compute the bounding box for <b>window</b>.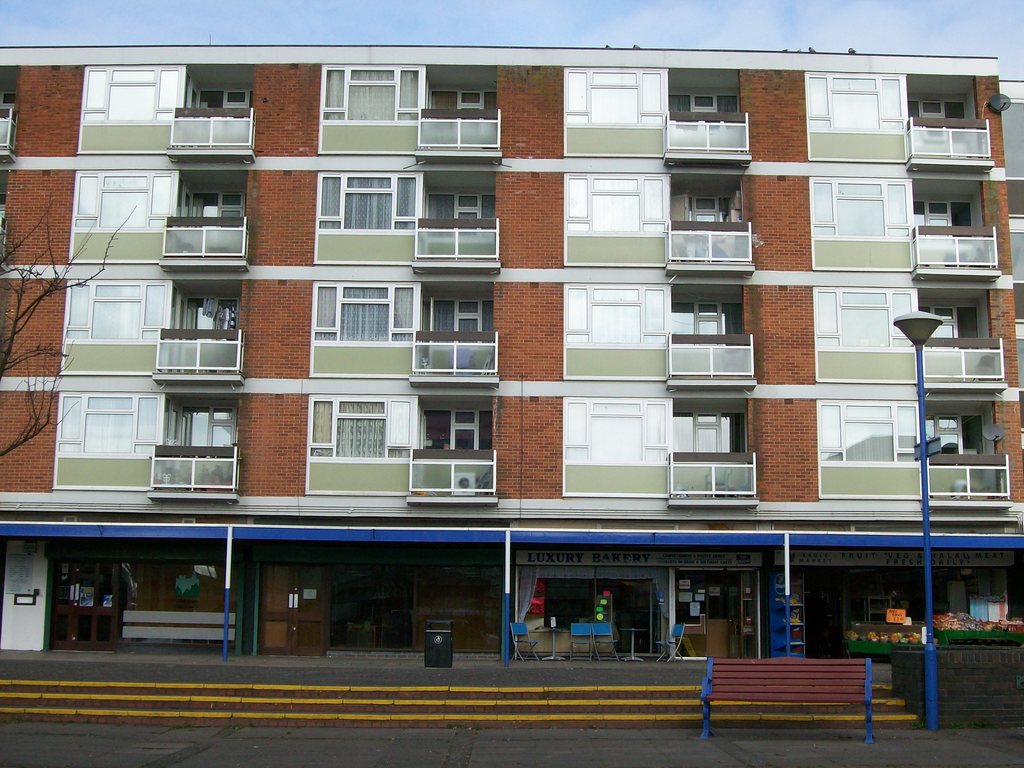
<box>564,67,670,125</box>.
